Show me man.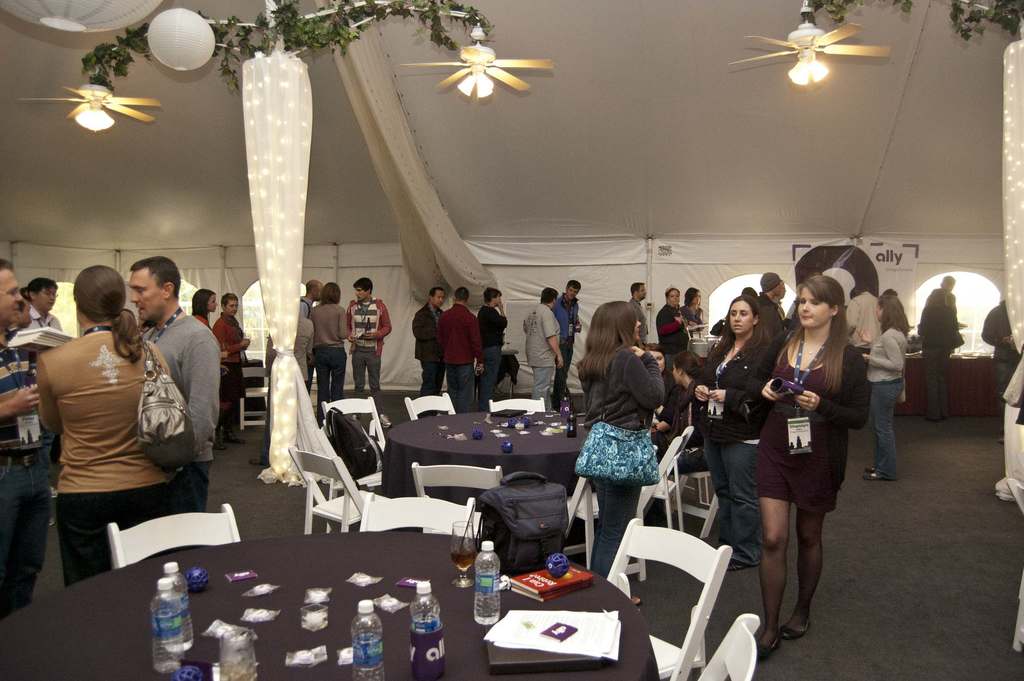
man is here: crop(522, 283, 567, 413).
